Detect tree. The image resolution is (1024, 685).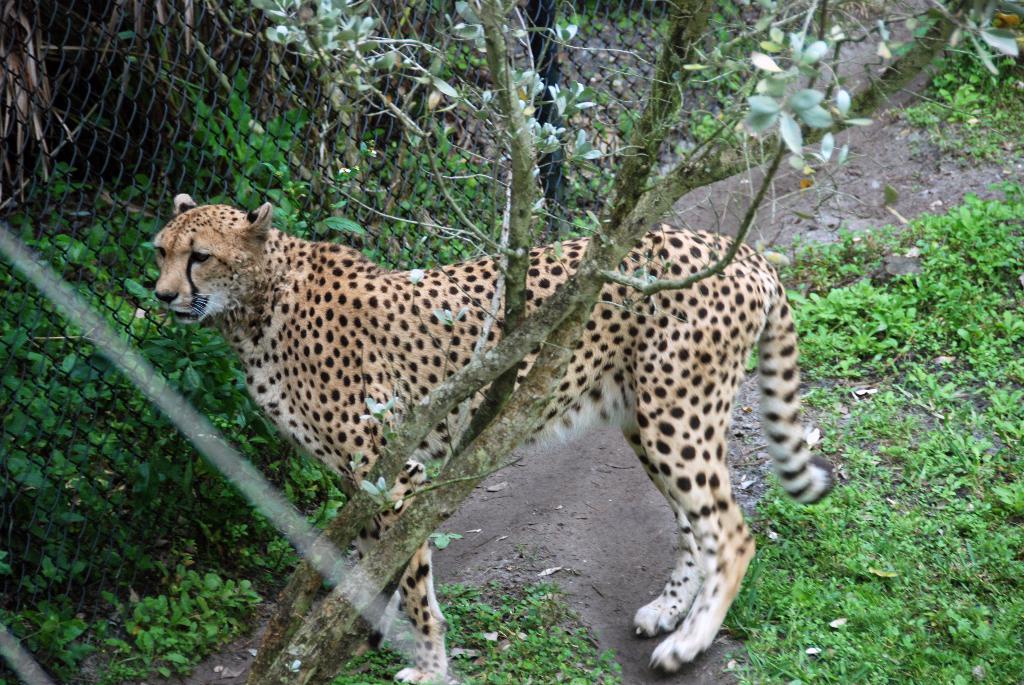
<box>184,0,1023,684</box>.
